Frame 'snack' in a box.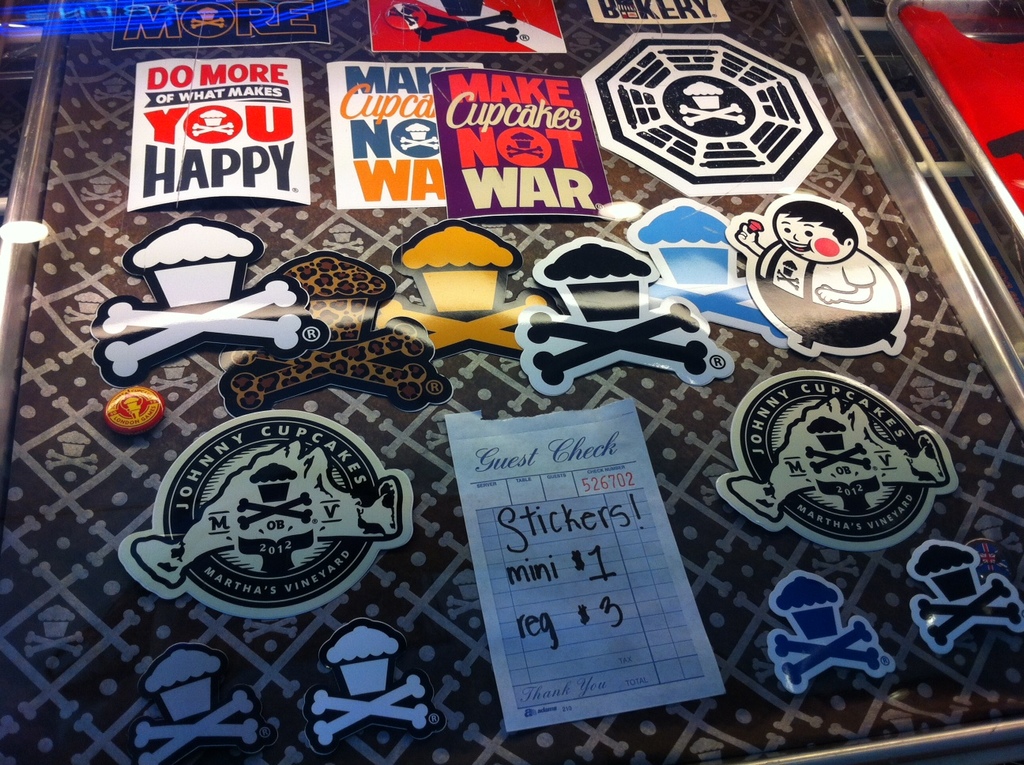
pyautogui.locateOnScreen(163, 359, 186, 376).
